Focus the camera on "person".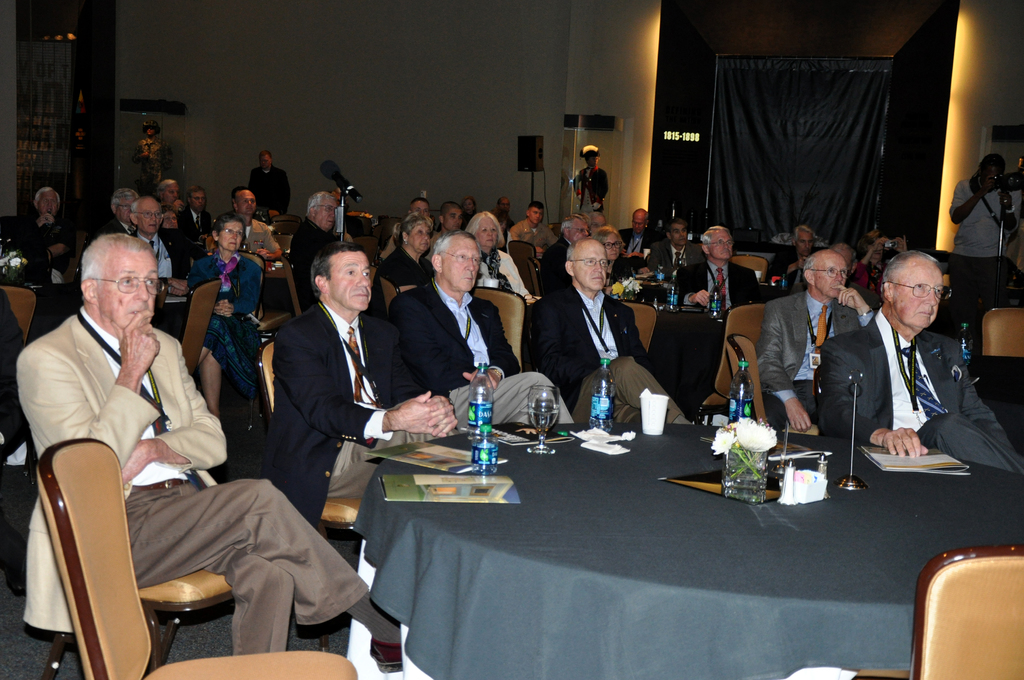
Focus region: region(947, 153, 1021, 321).
